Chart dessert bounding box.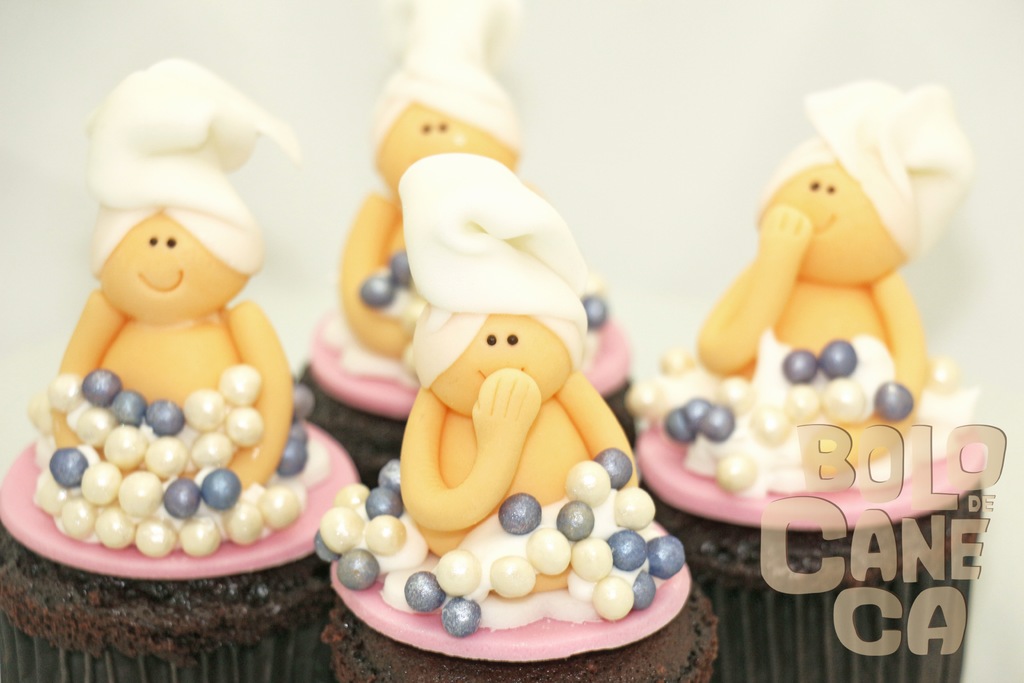
Charted: <box>0,49,362,682</box>.
